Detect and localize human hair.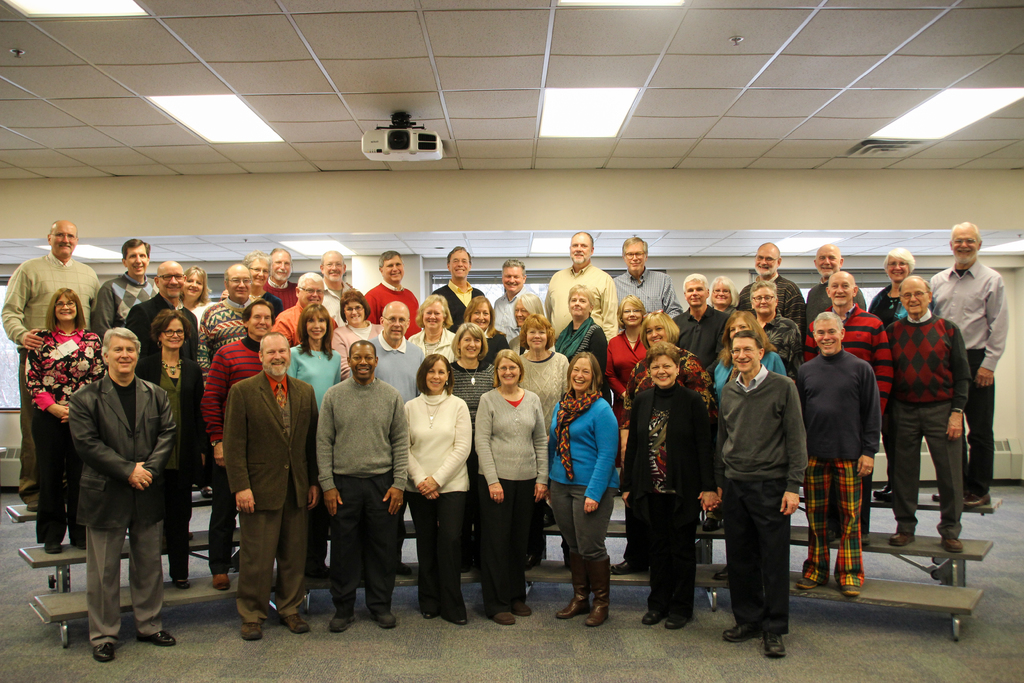
Localized at box(732, 329, 766, 350).
